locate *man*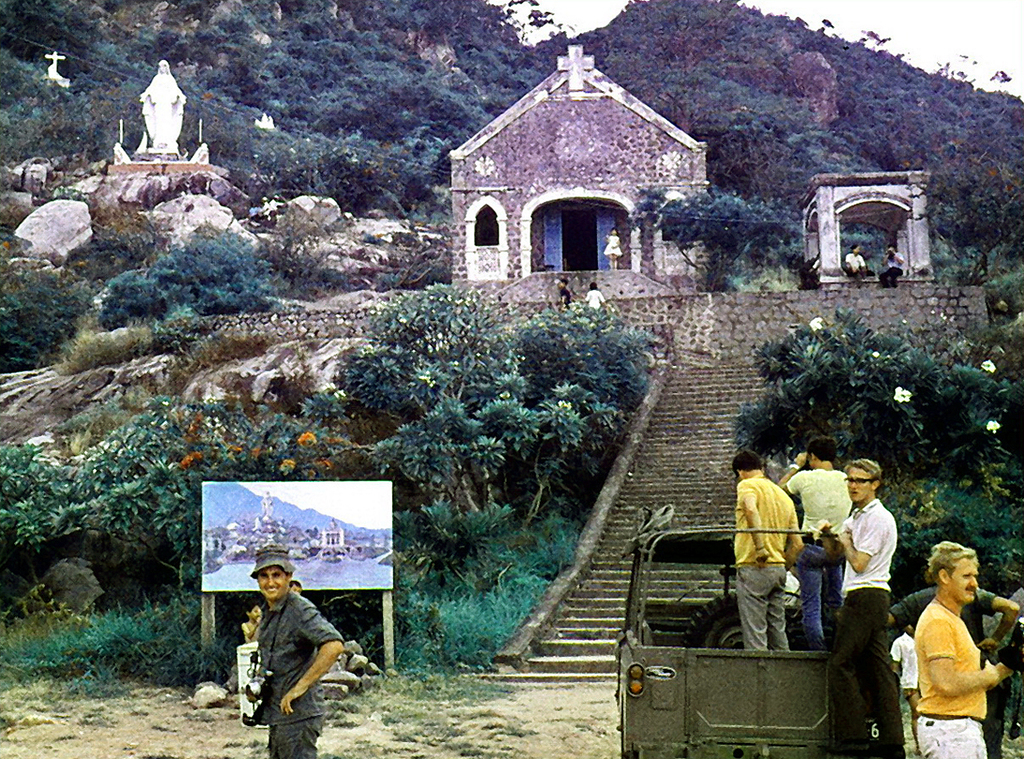
813 465 913 758
